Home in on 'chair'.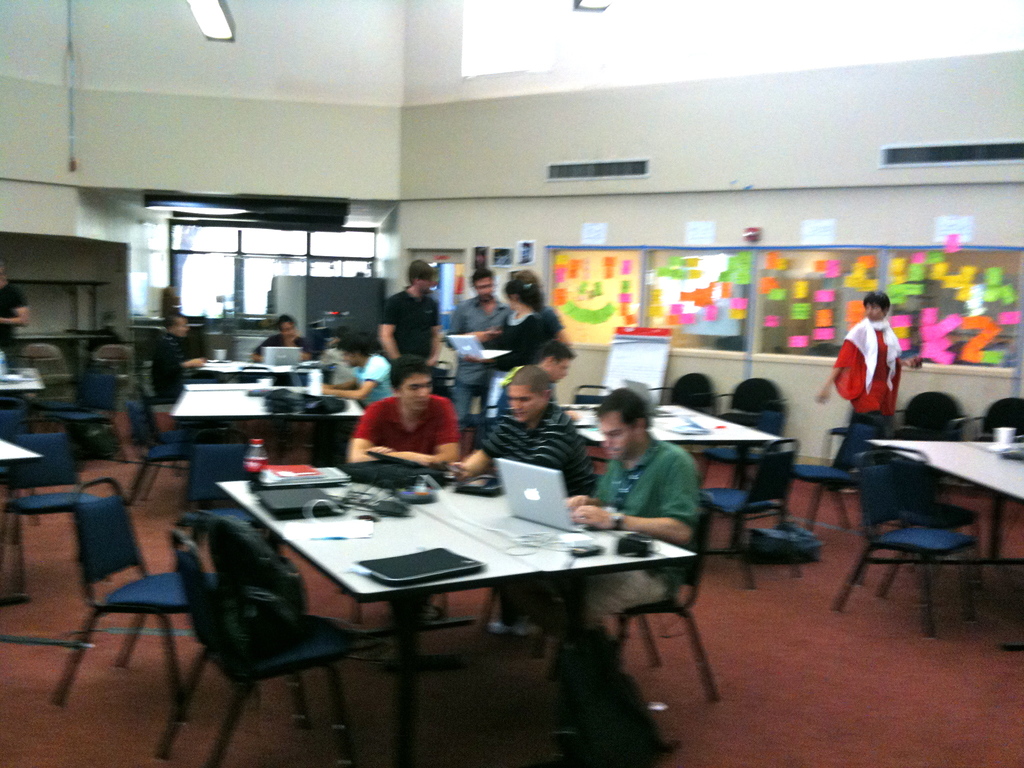
Homed in at 35, 485, 192, 720.
